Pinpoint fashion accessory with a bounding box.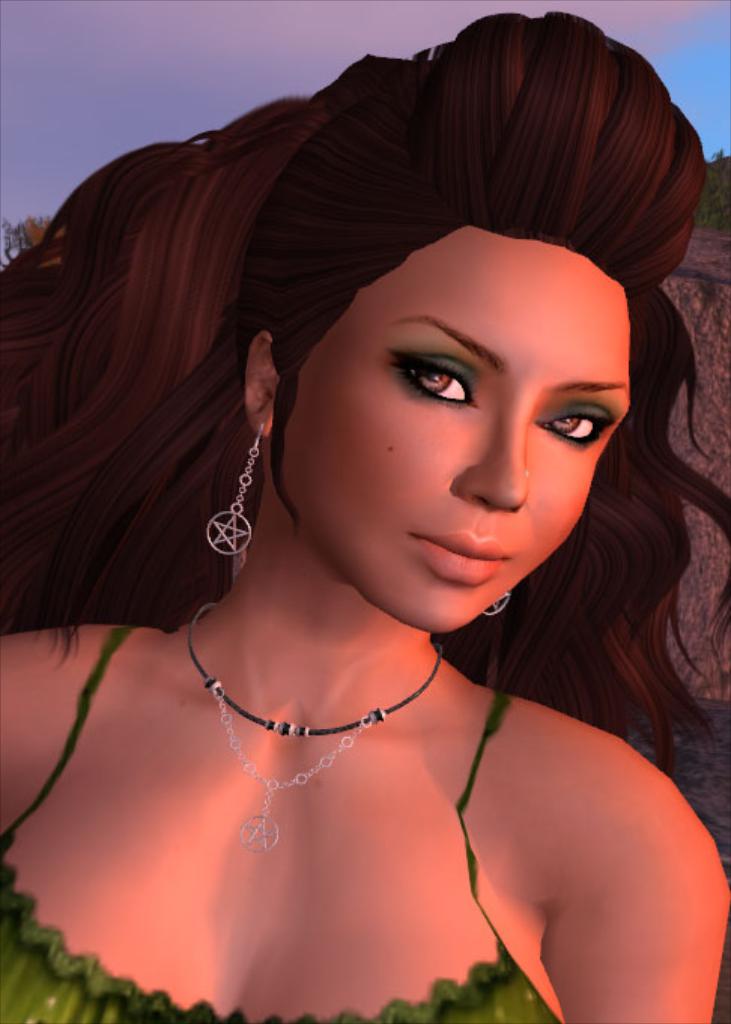
l=480, t=594, r=508, b=617.
